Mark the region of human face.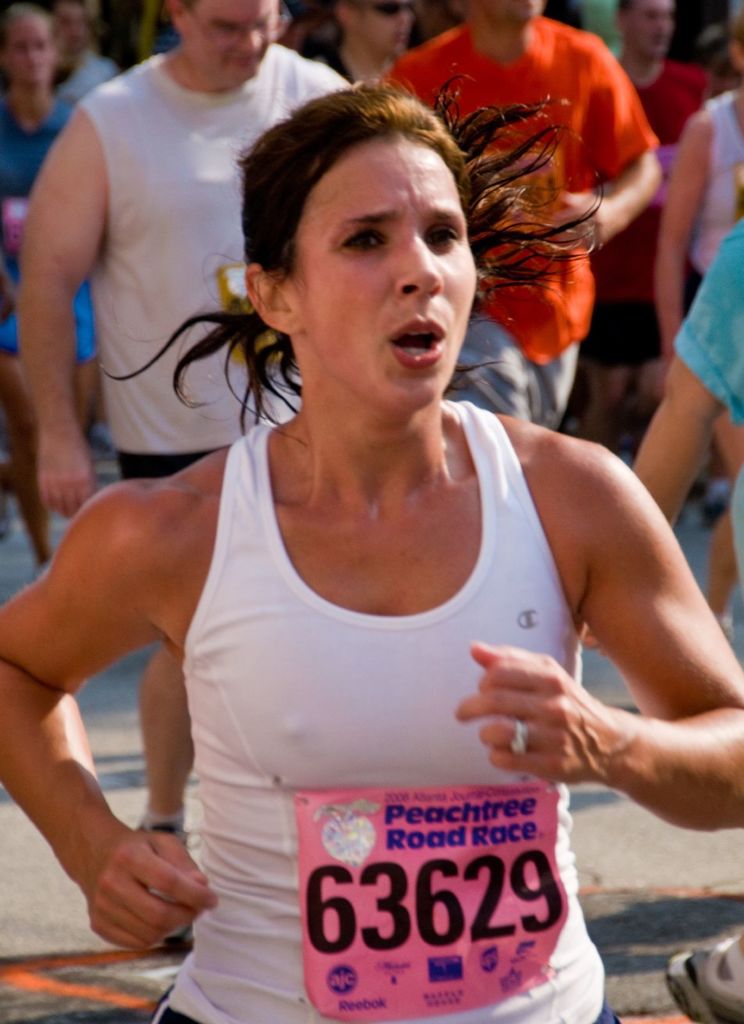
Region: (301, 139, 476, 412).
